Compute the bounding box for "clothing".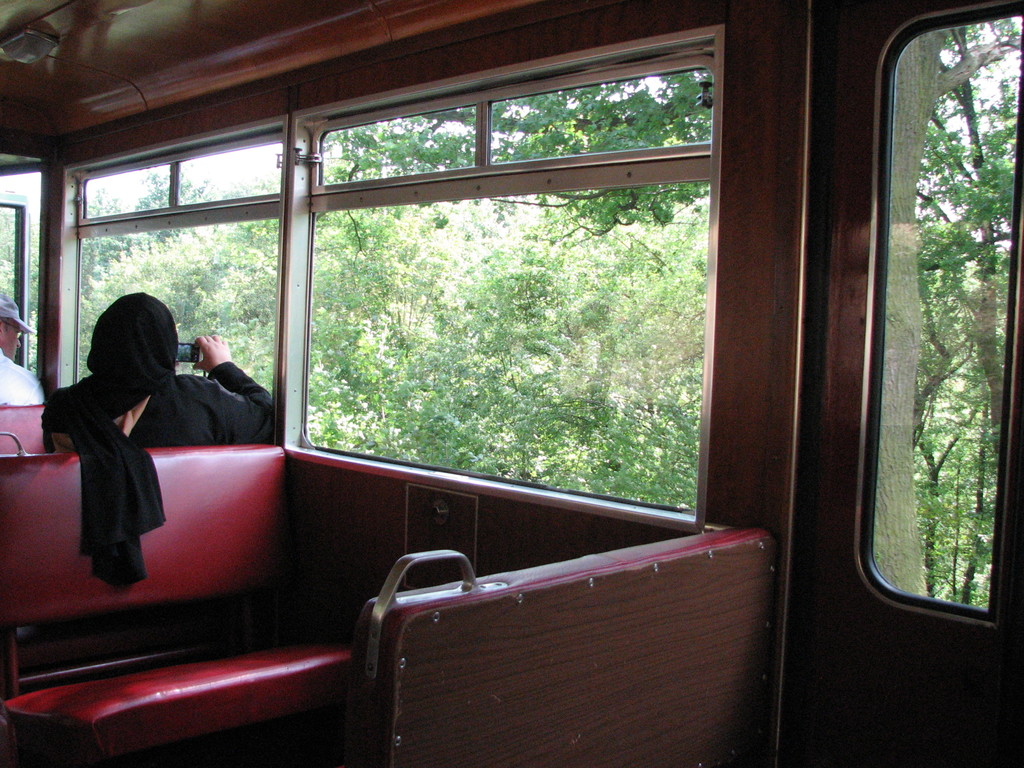
crop(0, 347, 42, 405).
